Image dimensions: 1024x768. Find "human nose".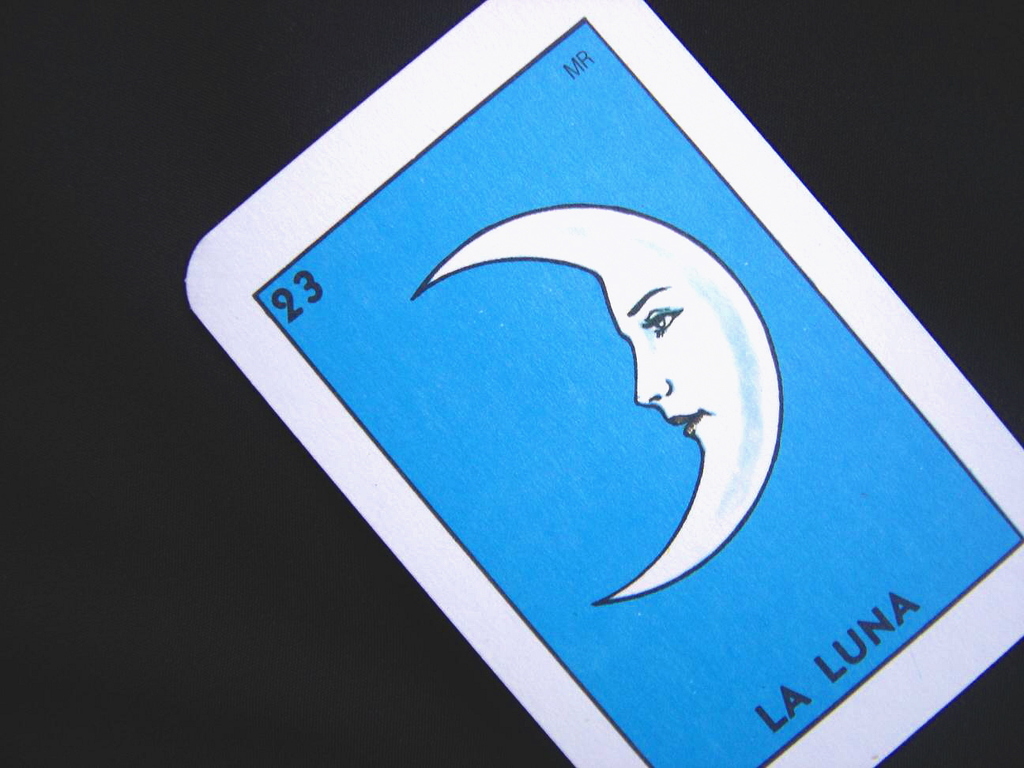
select_region(634, 347, 674, 409).
